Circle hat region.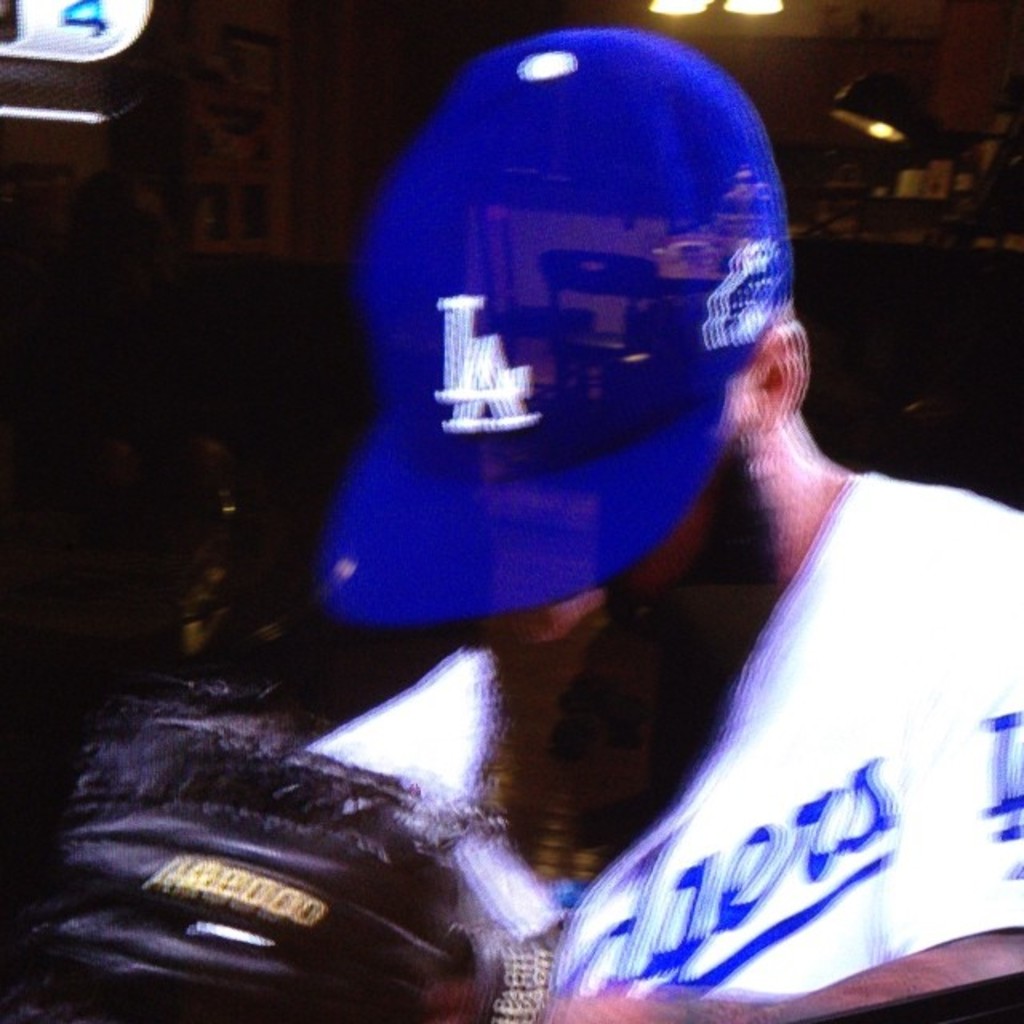
Region: locate(330, 26, 803, 619).
